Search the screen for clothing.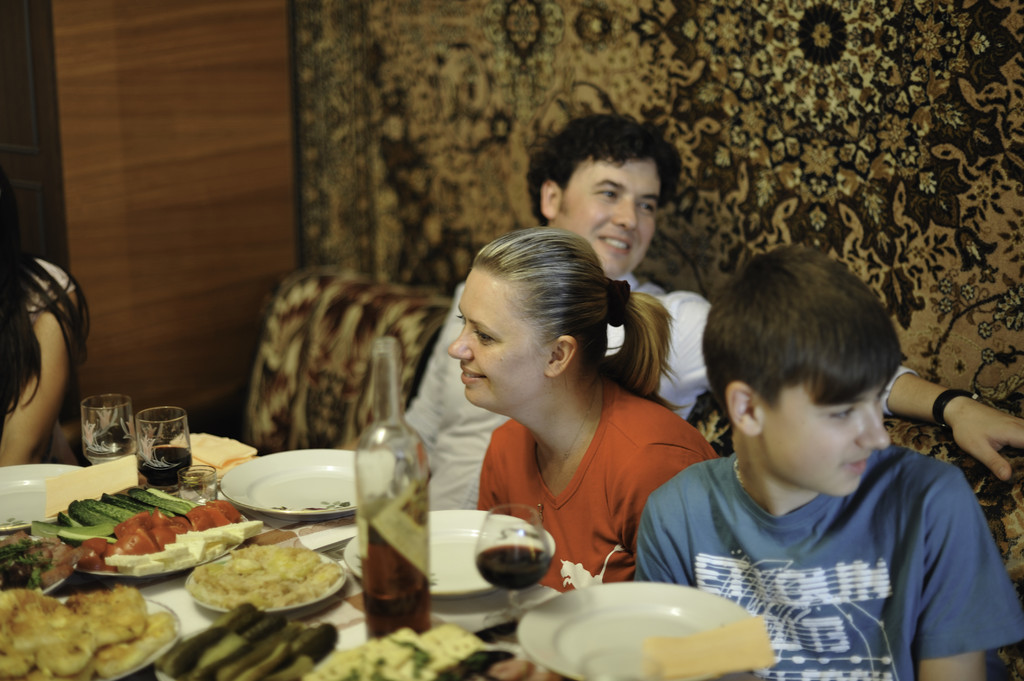
Found at 403/280/709/511.
